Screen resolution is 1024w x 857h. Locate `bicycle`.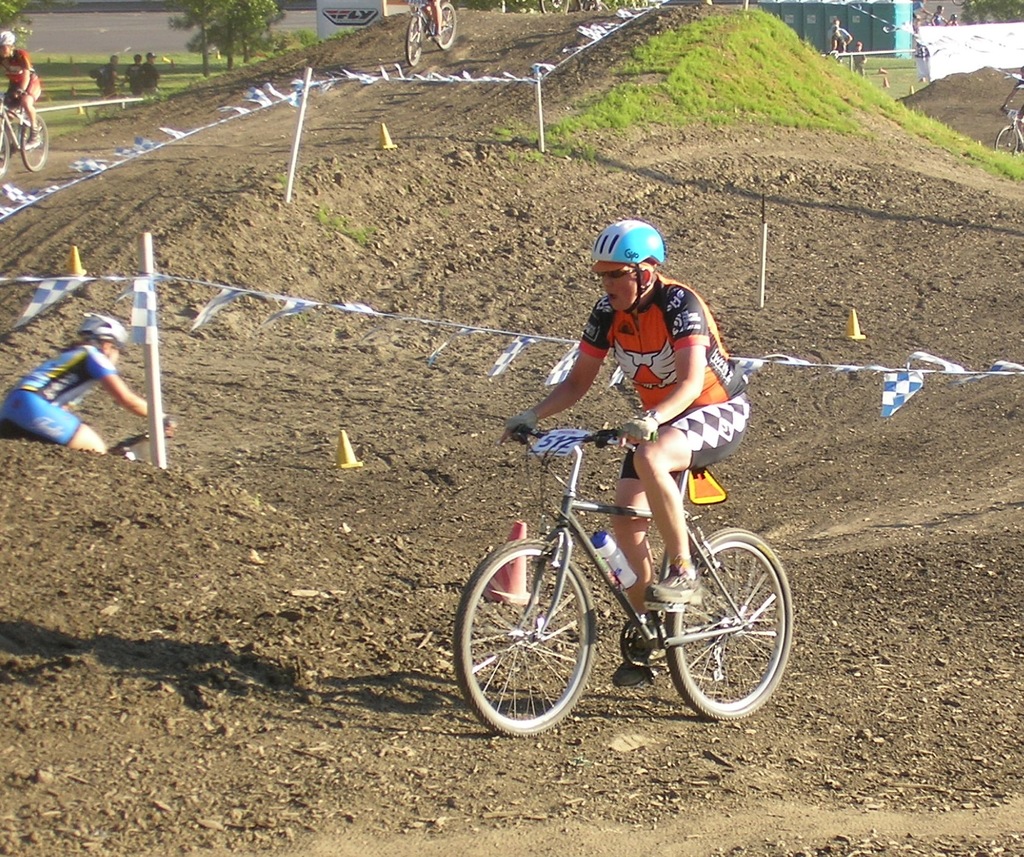
x1=0 y1=95 x2=49 y2=181.
